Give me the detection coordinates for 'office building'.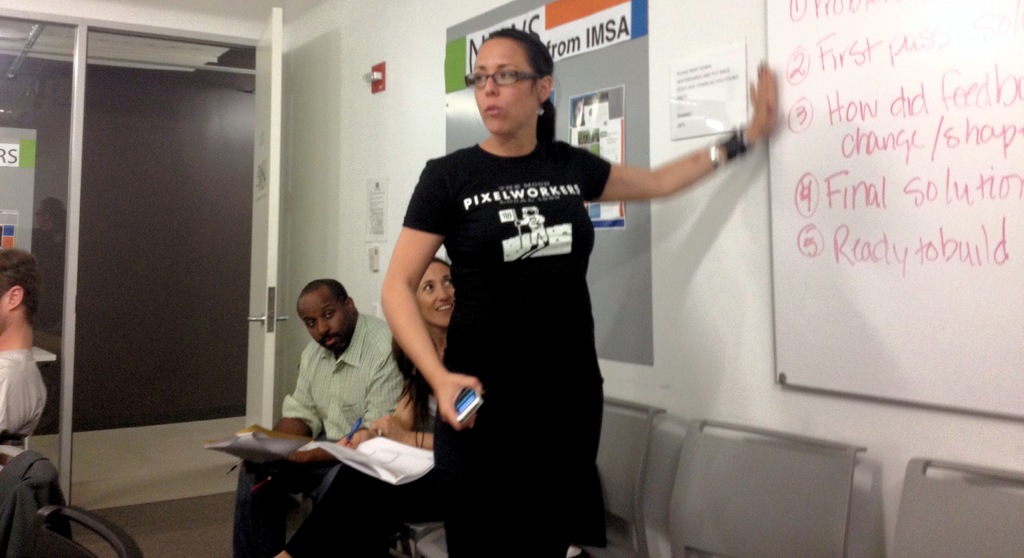
0/0/1023/557.
